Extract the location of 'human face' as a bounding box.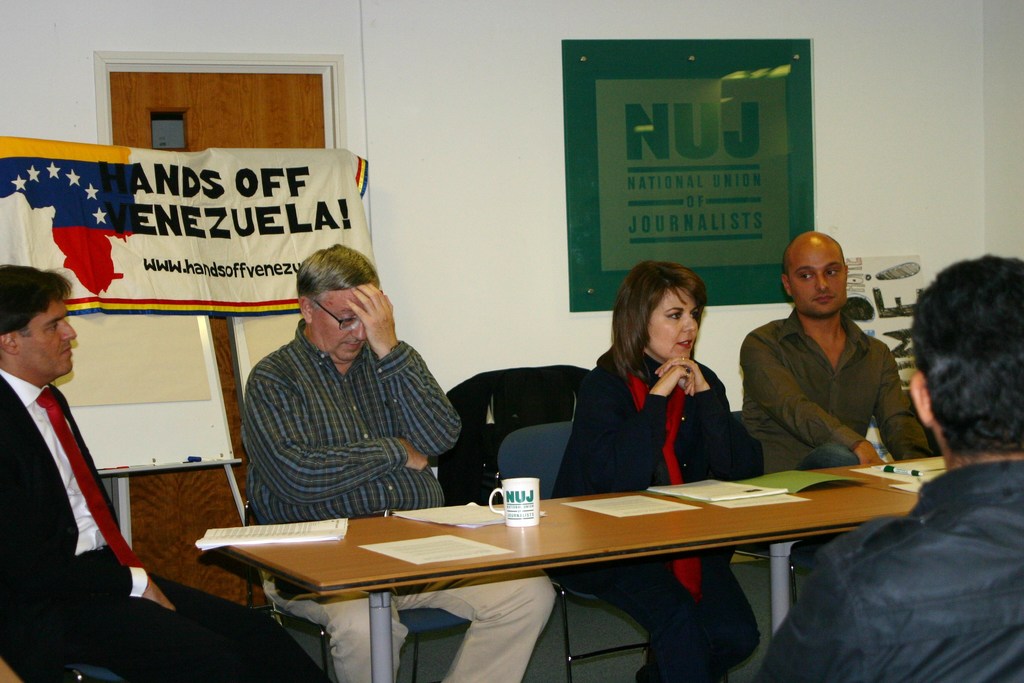
l=641, t=288, r=709, b=365.
